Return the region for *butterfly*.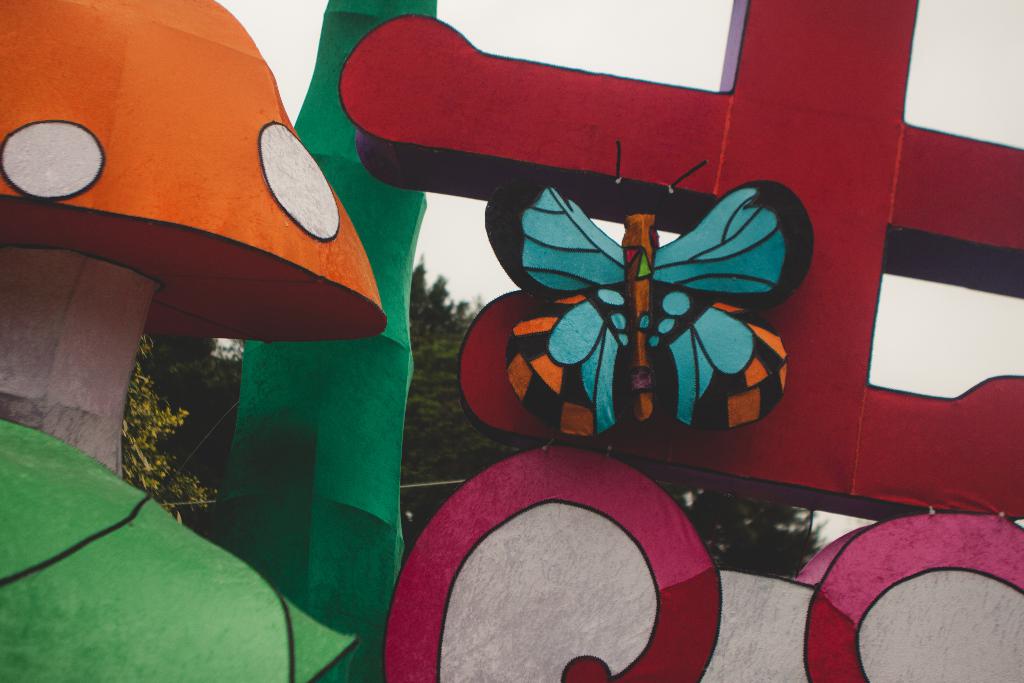
(left=463, top=183, right=800, bottom=461).
